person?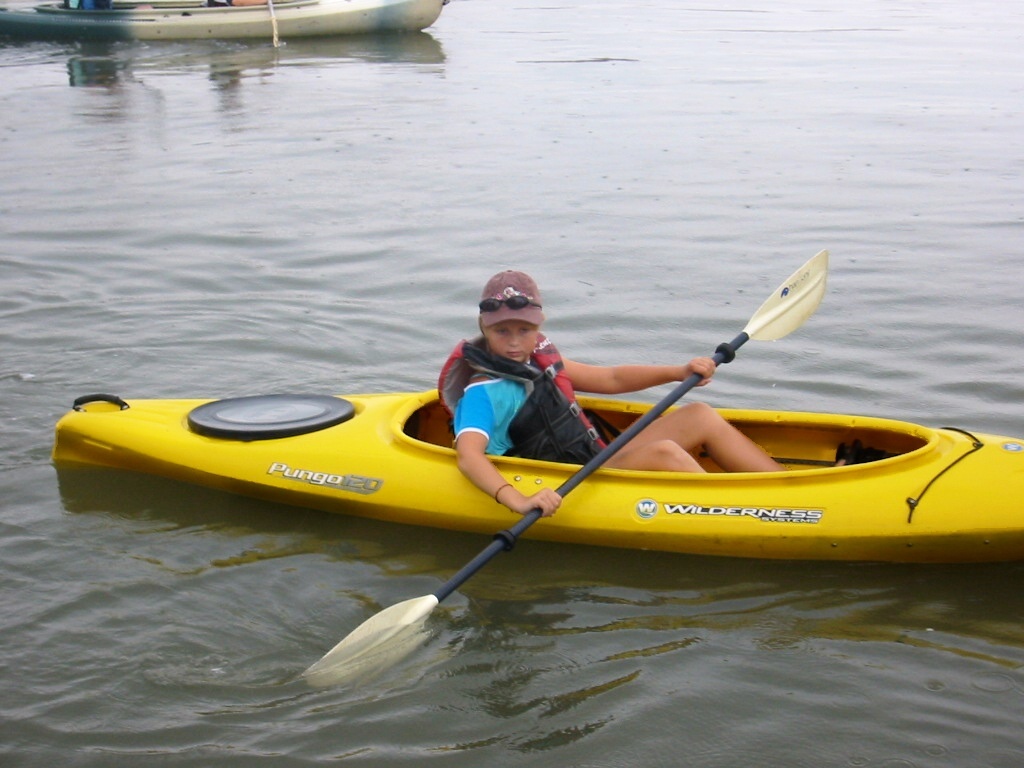
<bbox>430, 259, 787, 509</bbox>
